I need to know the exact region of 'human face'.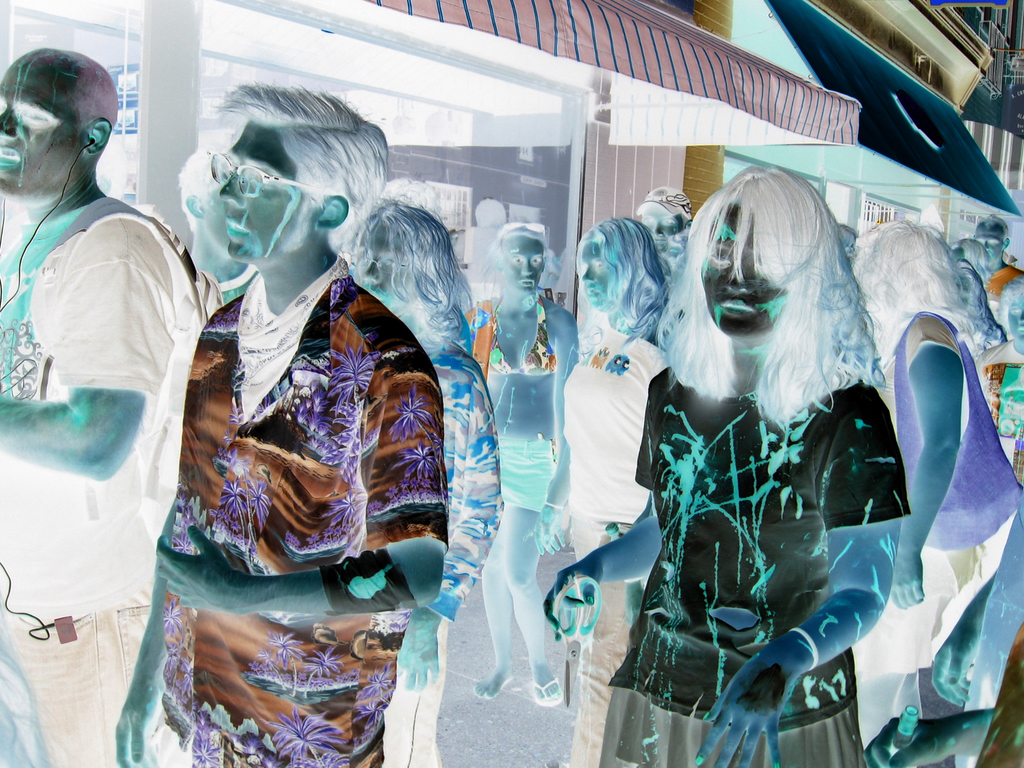
Region: box=[705, 191, 790, 340].
